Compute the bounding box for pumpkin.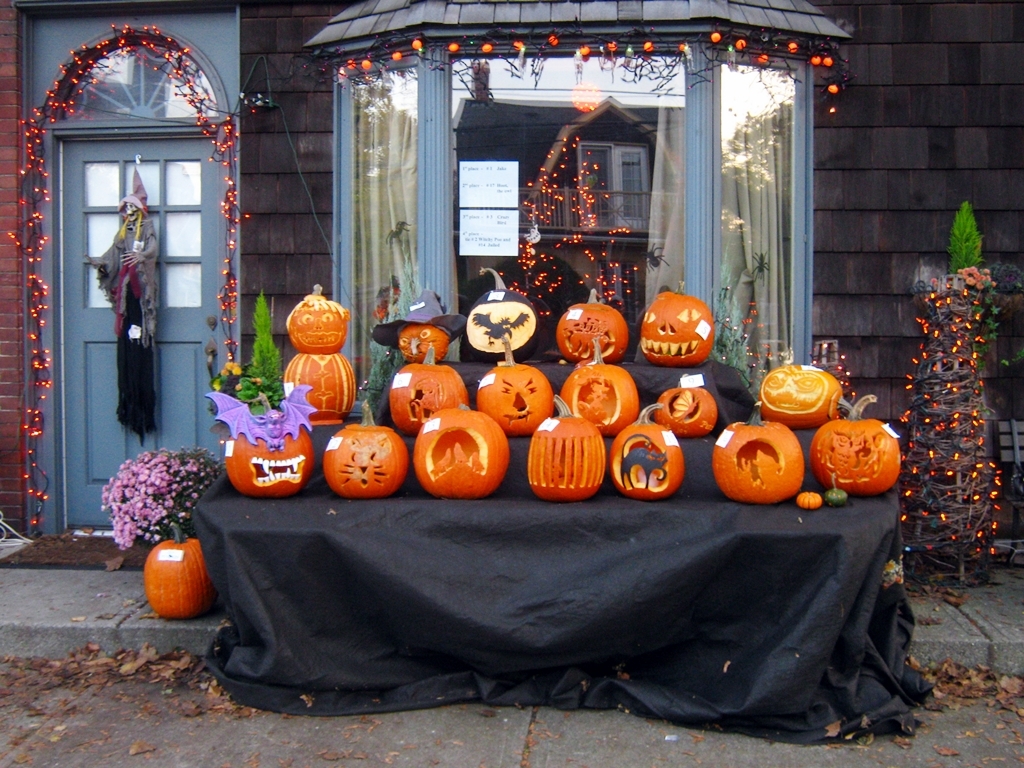
[x1=526, y1=397, x2=611, y2=502].
